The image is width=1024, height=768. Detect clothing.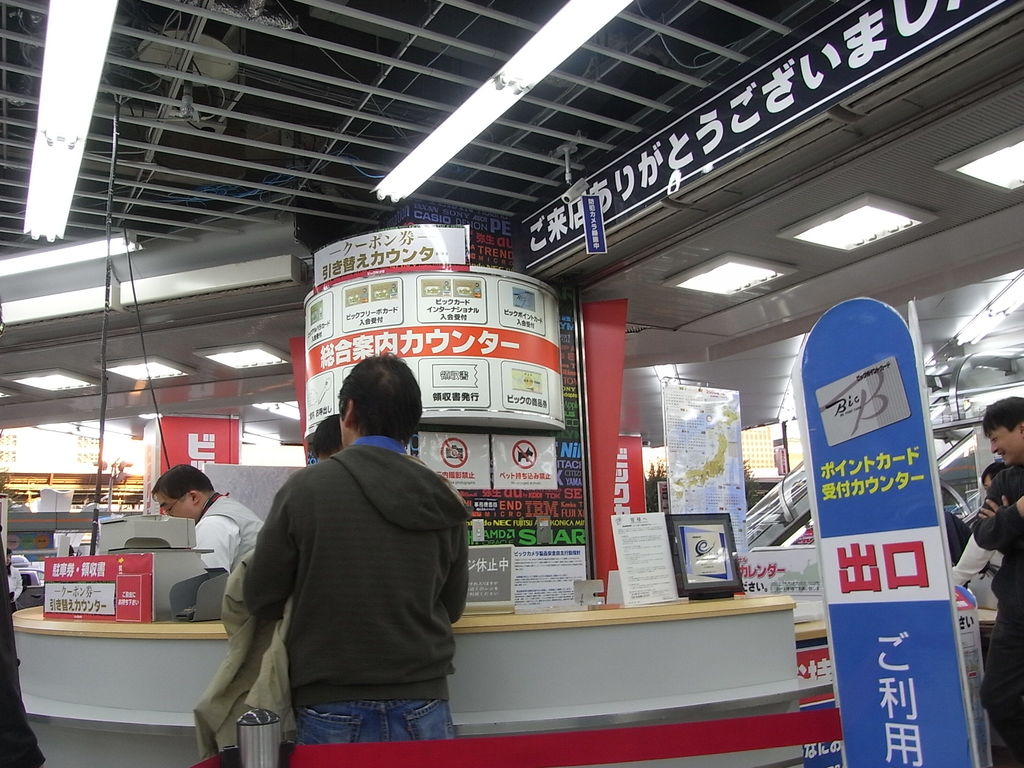
Detection: [973,464,1023,765].
